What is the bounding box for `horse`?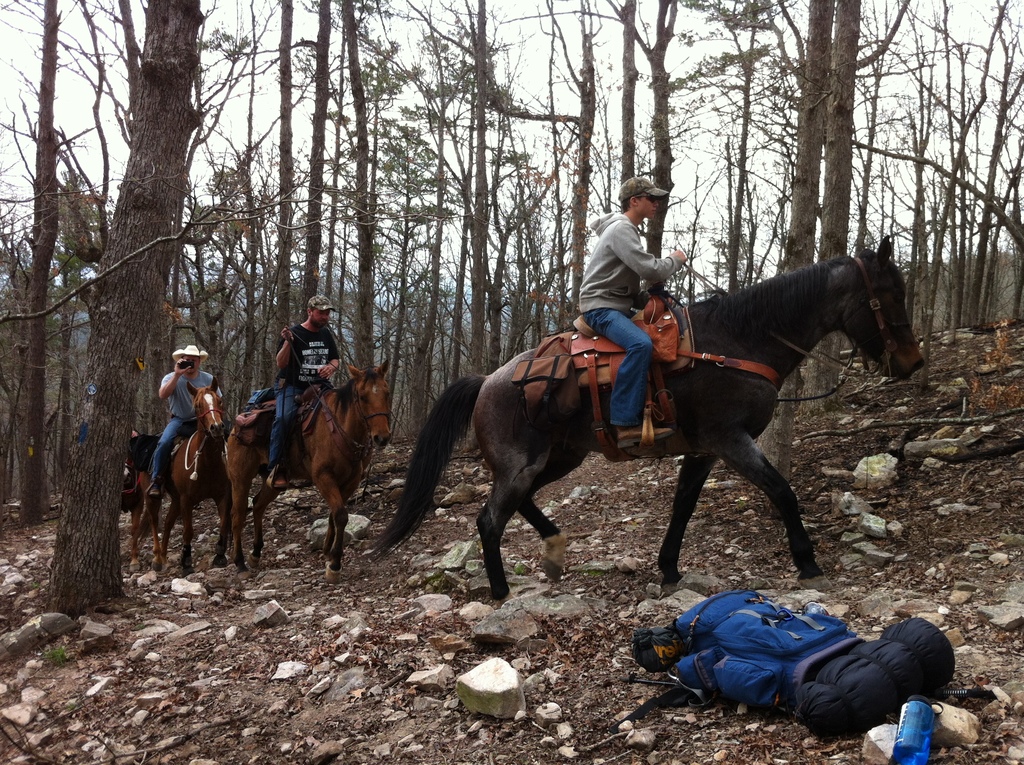
(x1=360, y1=229, x2=926, y2=608).
